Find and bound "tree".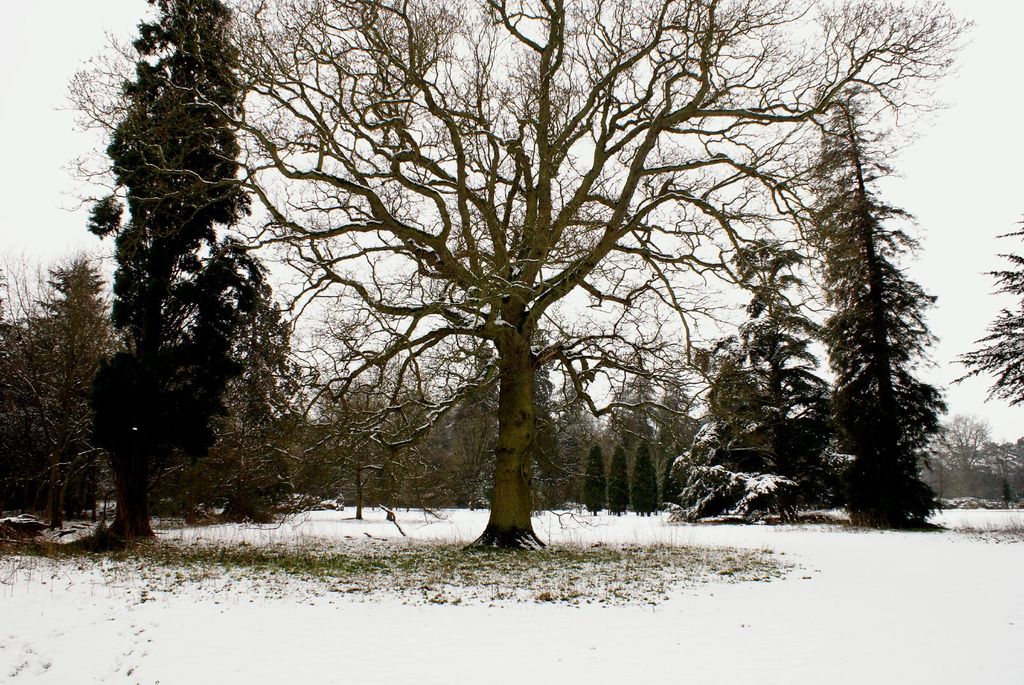
Bound: 294:379:381:505.
